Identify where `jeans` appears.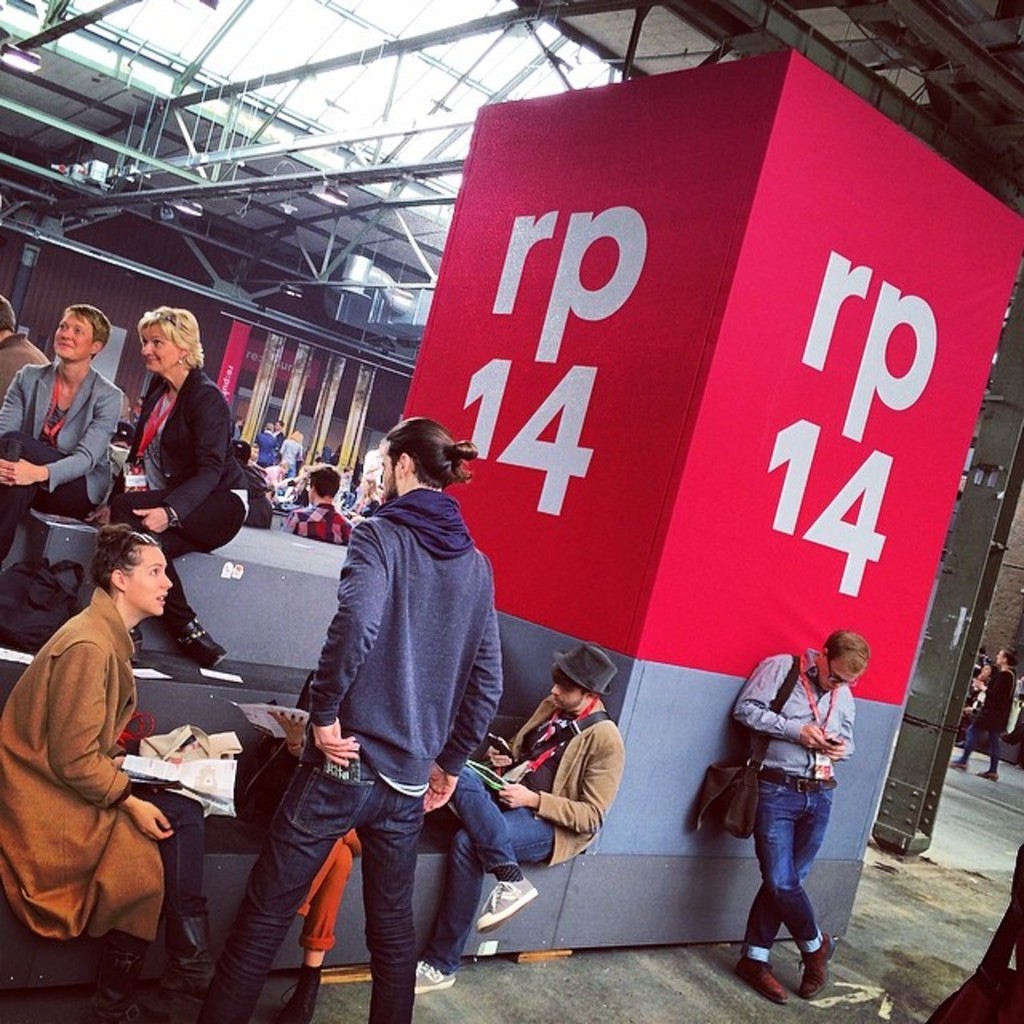
Appears at [left=739, top=763, right=838, bottom=966].
